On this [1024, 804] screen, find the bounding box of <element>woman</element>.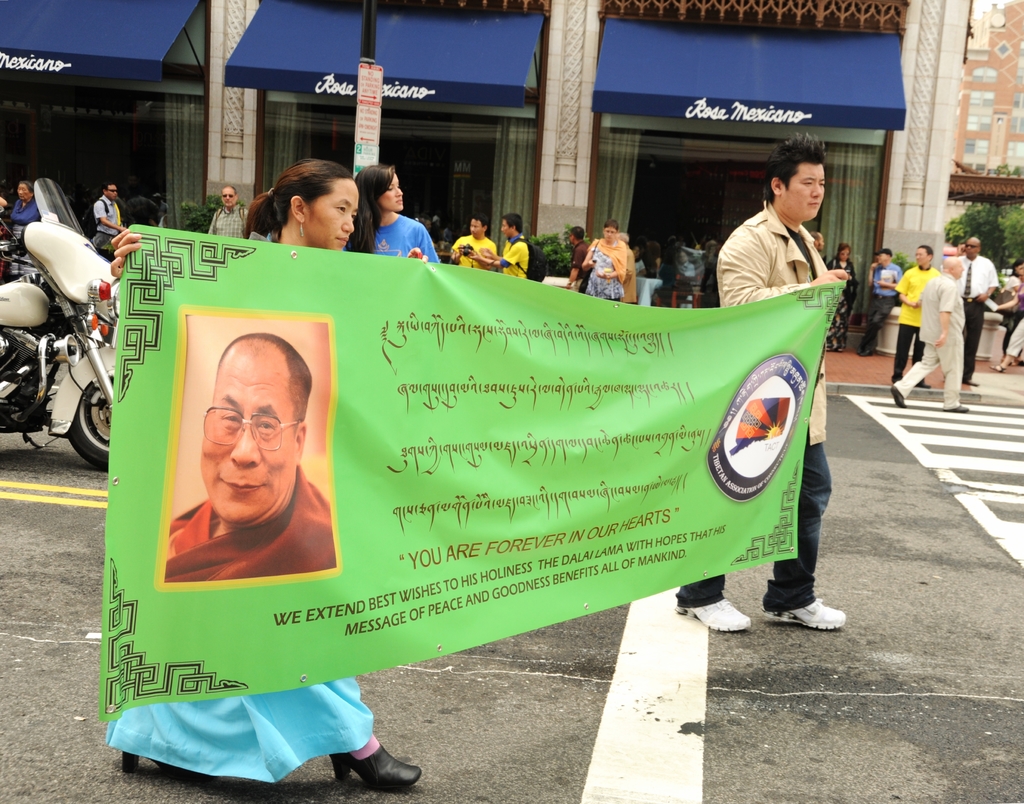
Bounding box: [left=992, top=258, right=1023, bottom=340].
